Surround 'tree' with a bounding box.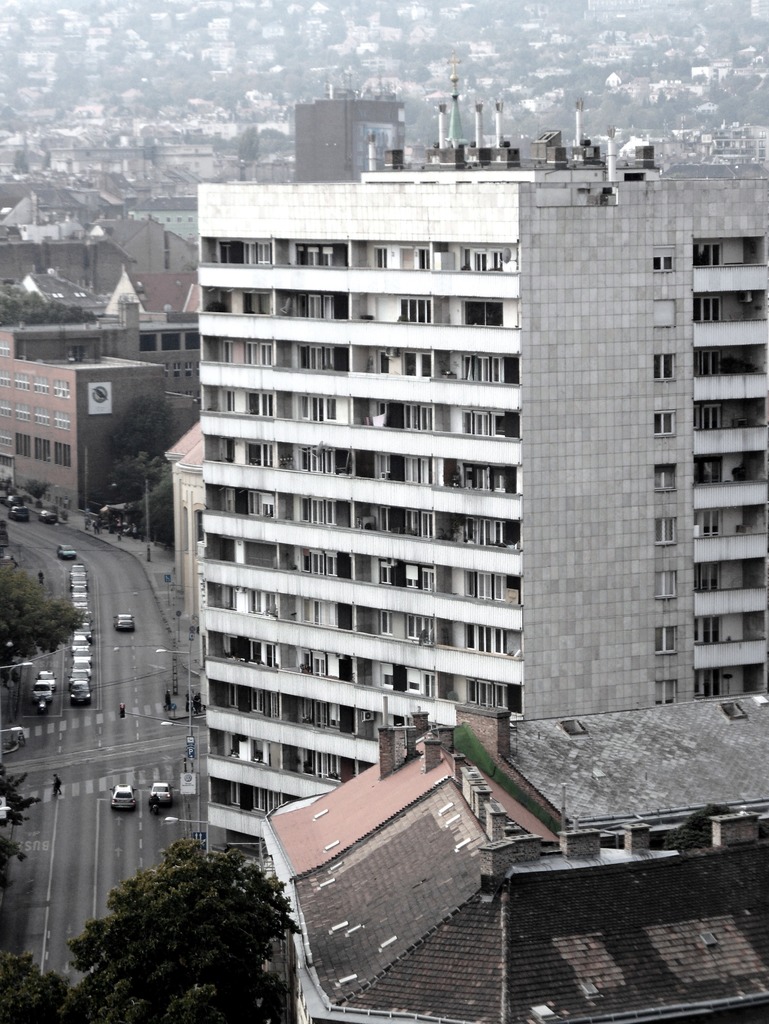
x1=0 y1=561 x2=92 y2=689.
